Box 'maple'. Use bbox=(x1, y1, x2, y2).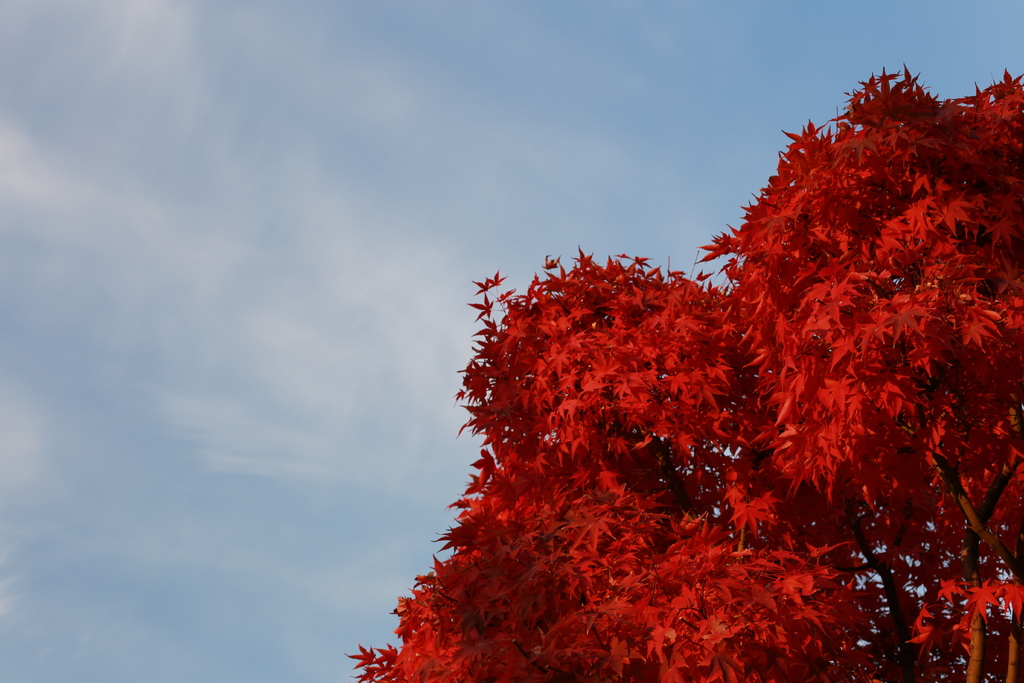
bbox=(344, 61, 1023, 682).
